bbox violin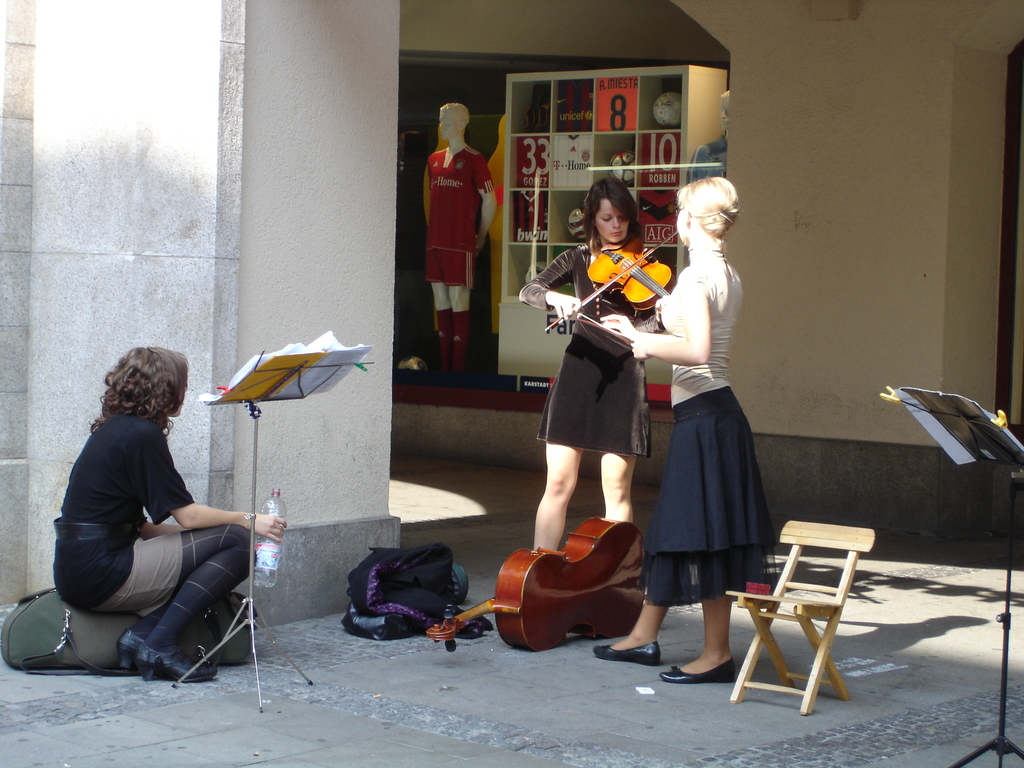
[574, 231, 668, 321]
